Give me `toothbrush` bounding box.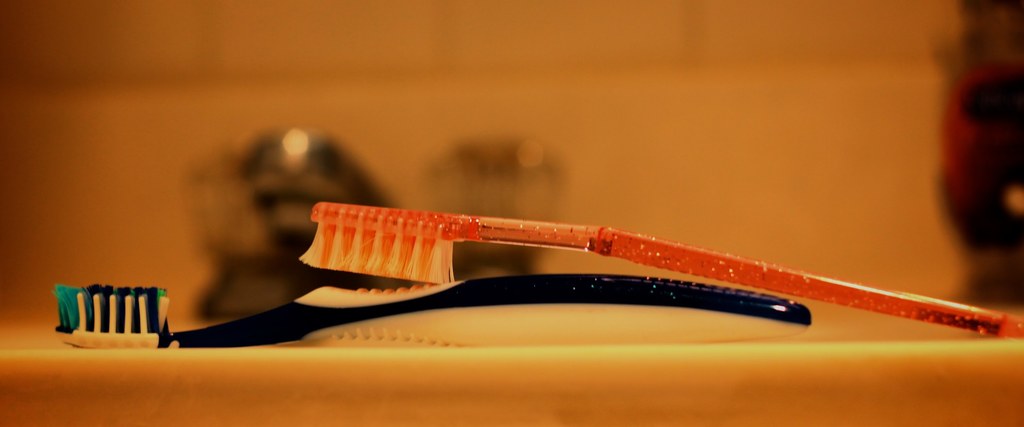
{"left": 54, "top": 275, "right": 812, "bottom": 348}.
